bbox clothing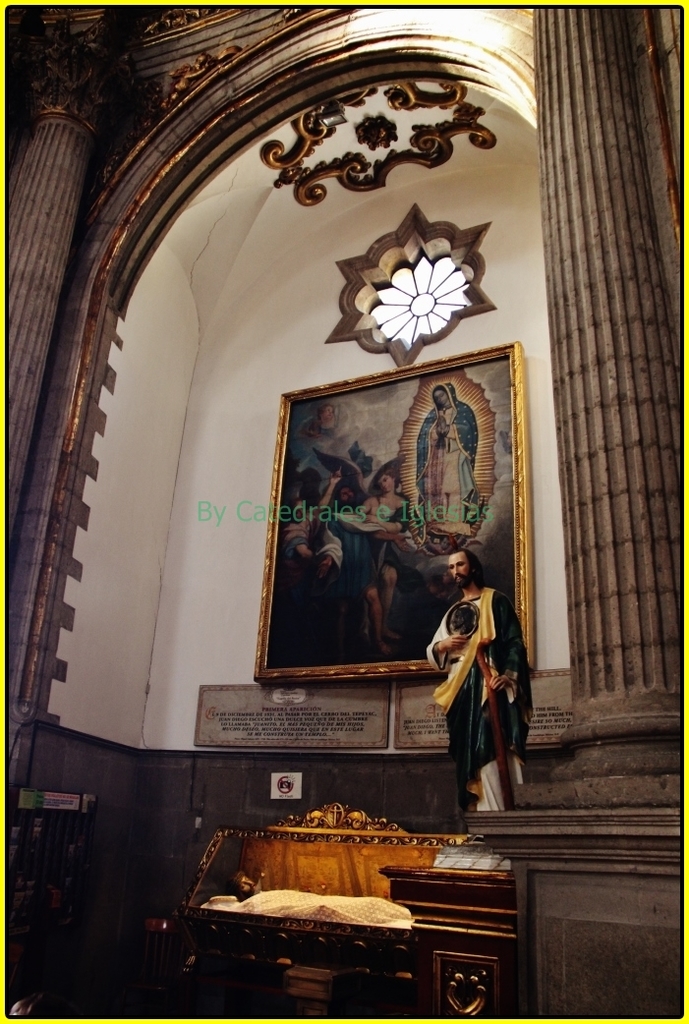
detection(435, 584, 535, 811)
